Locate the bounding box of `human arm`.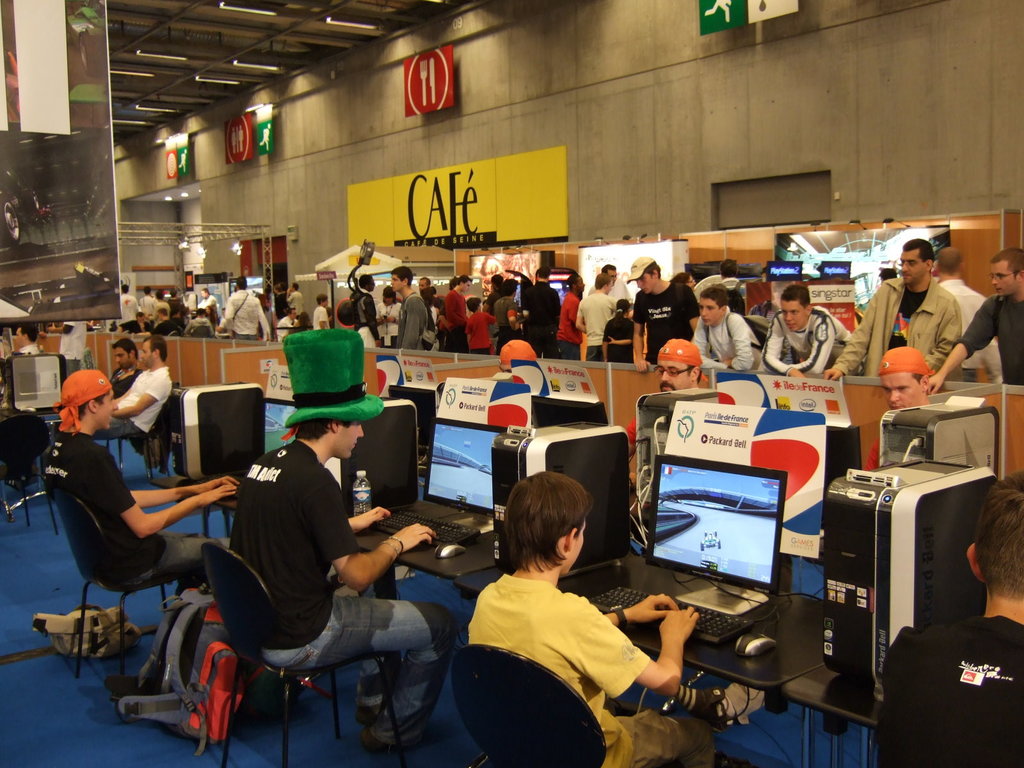
Bounding box: (760, 310, 804, 387).
